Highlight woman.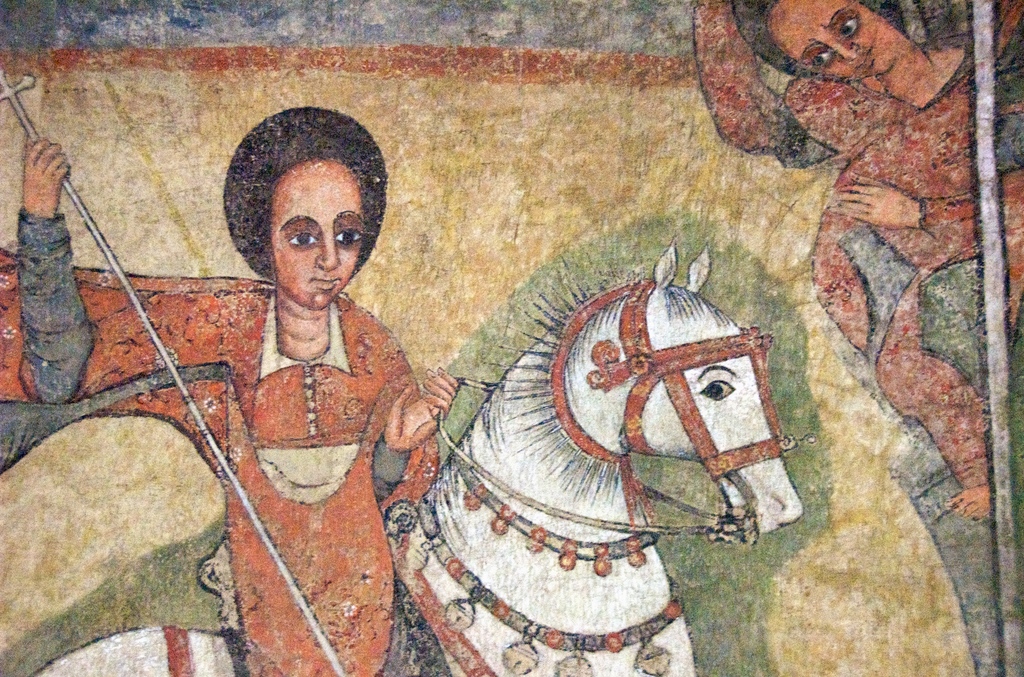
Highlighted region: box=[728, 0, 1023, 676].
